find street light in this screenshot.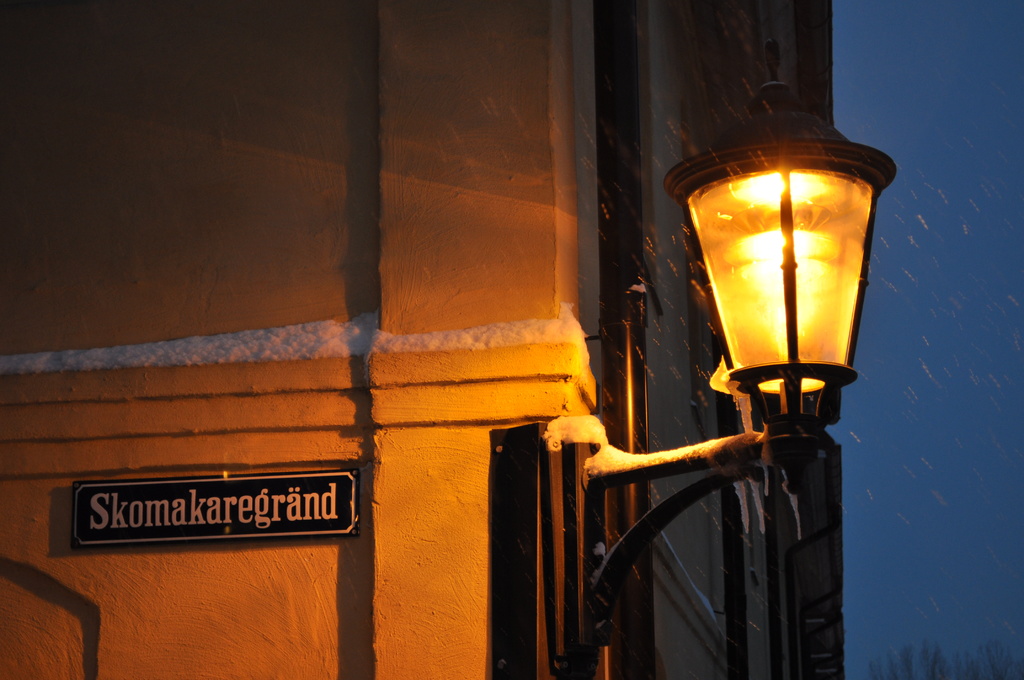
The bounding box for street light is Rect(546, 81, 900, 679).
